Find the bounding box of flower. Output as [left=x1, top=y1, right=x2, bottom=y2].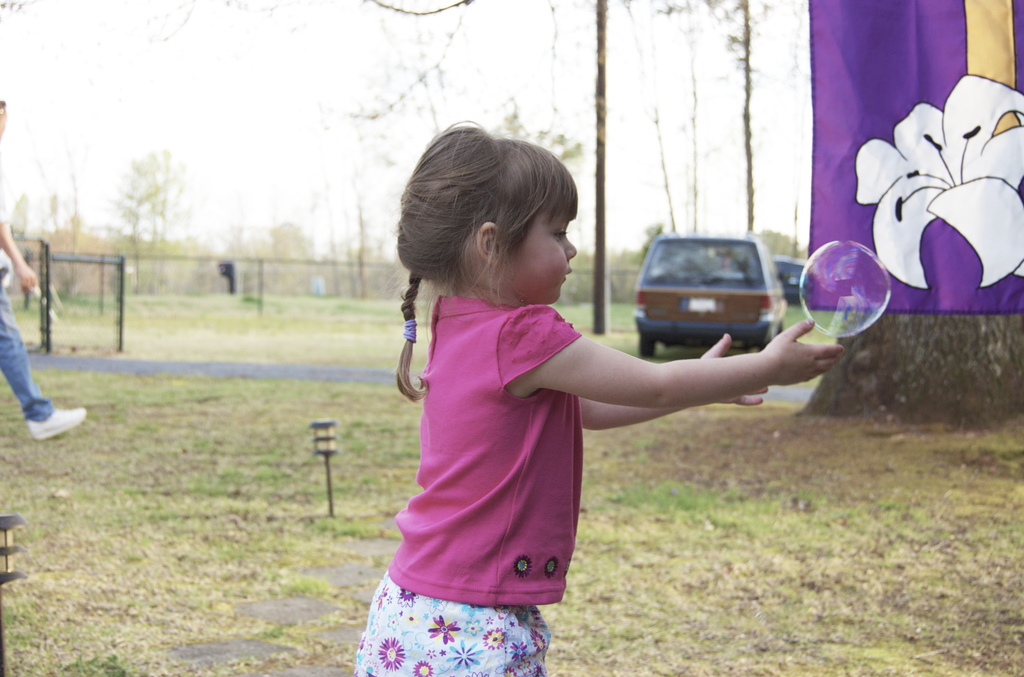
[left=501, top=640, right=526, bottom=662].
